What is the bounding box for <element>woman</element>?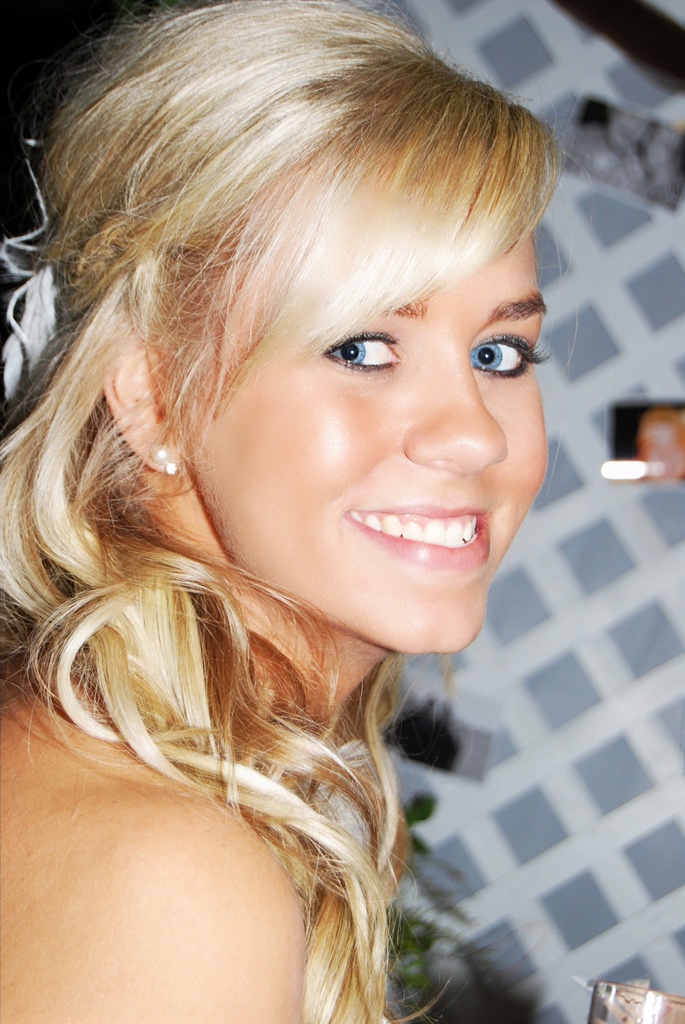
rect(13, 4, 561, 1016).
